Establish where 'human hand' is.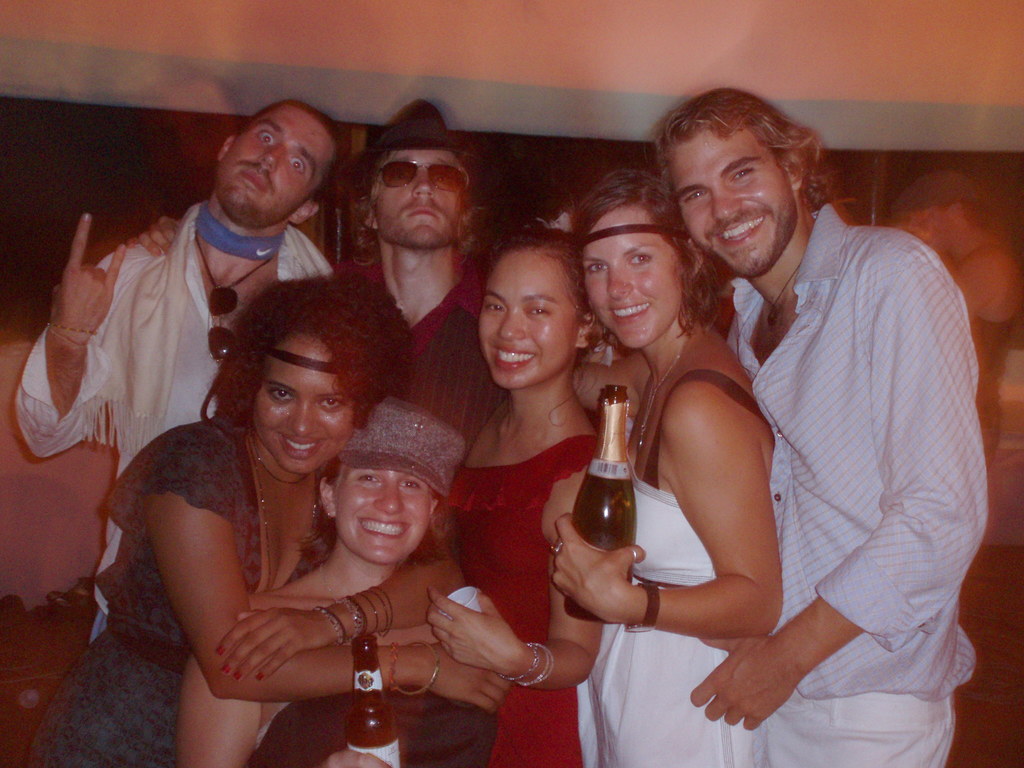
Established at 422:585:530:679.
